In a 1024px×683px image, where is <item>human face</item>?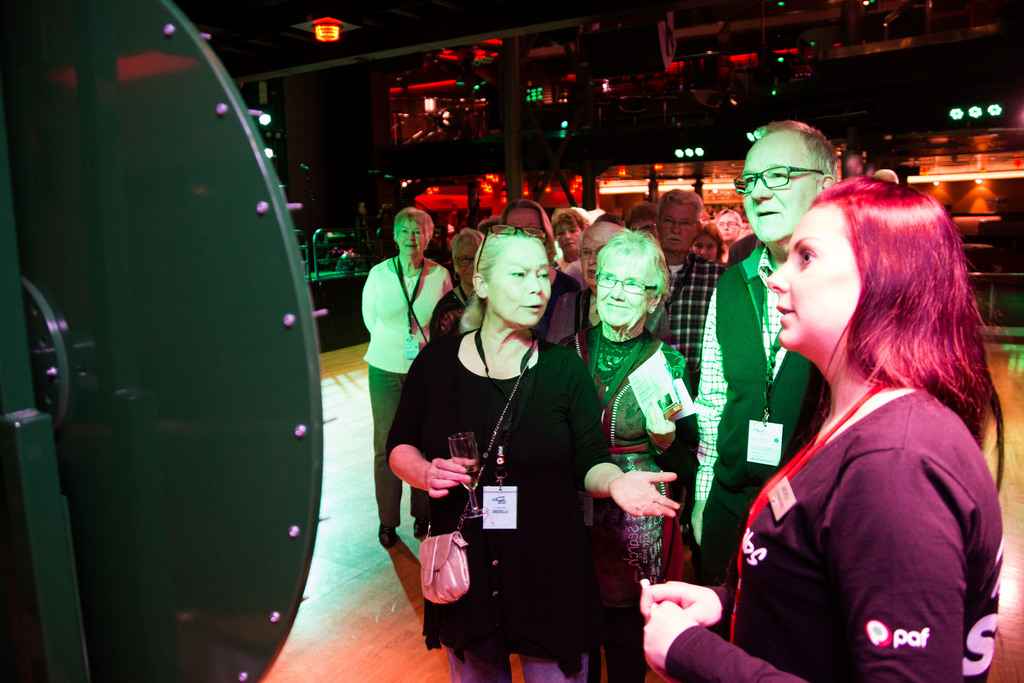
crop(401, 210, 422, 258).
